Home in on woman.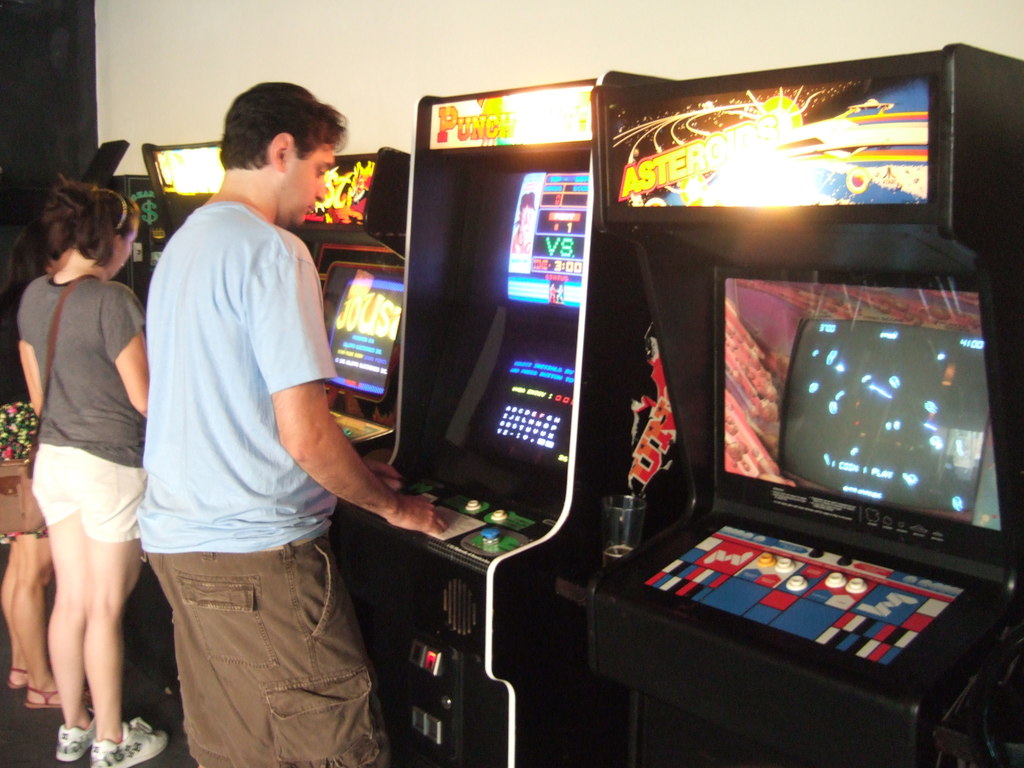
Homed in at 0/218/67/706.
